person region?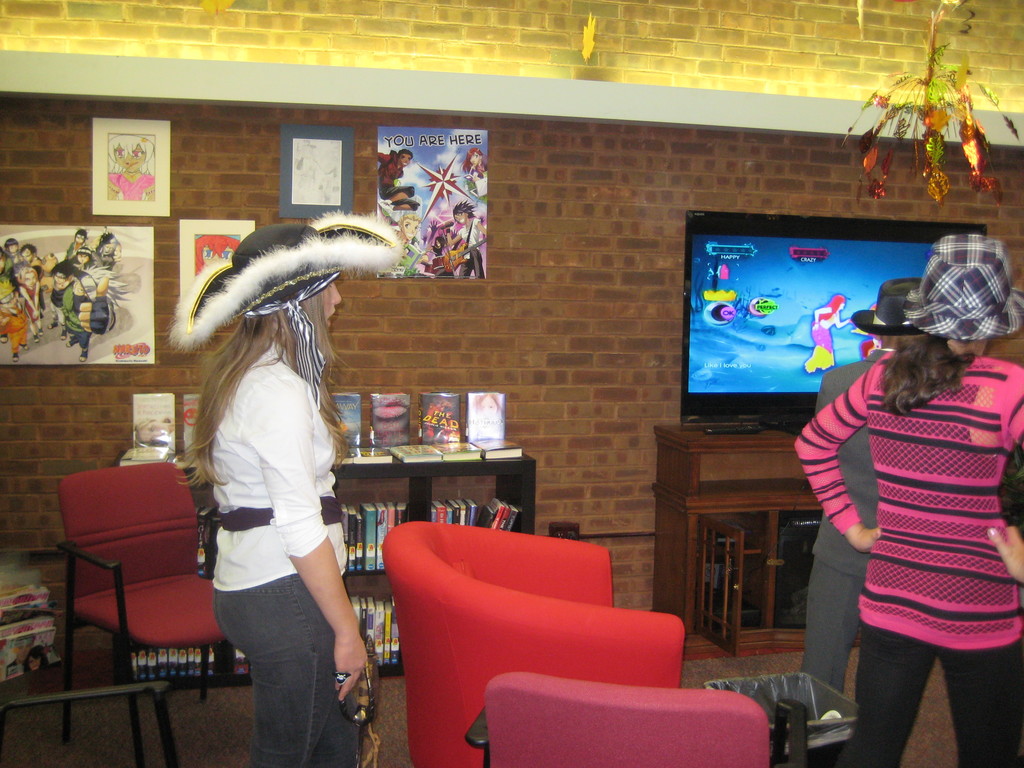
select_region(792, 246, 1010, 729)
